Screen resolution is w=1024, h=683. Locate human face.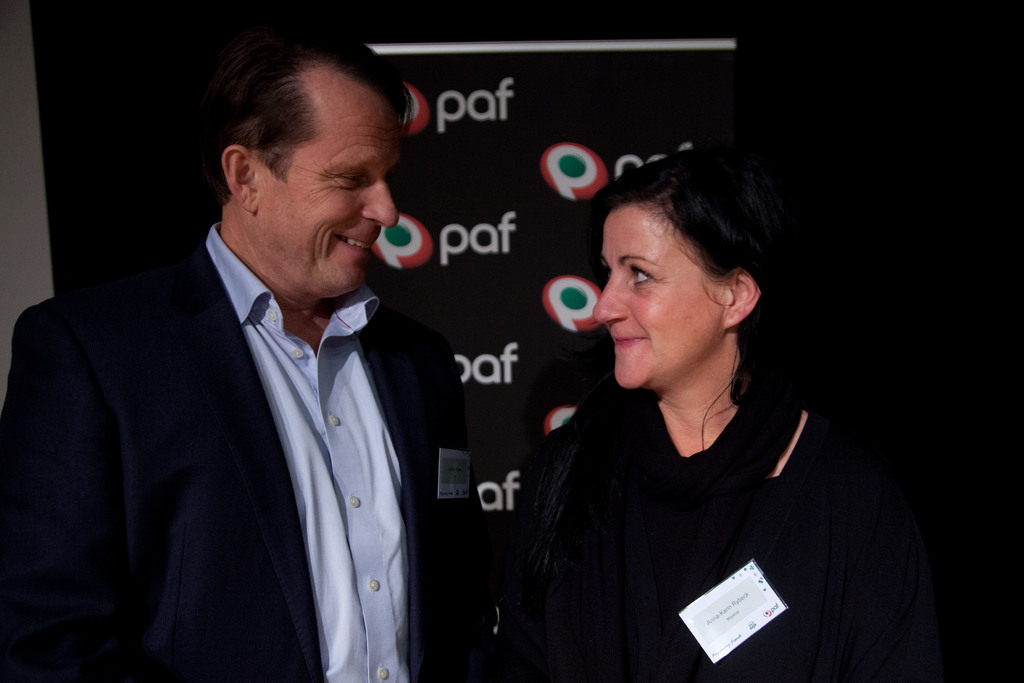
[593,206,717,393].
